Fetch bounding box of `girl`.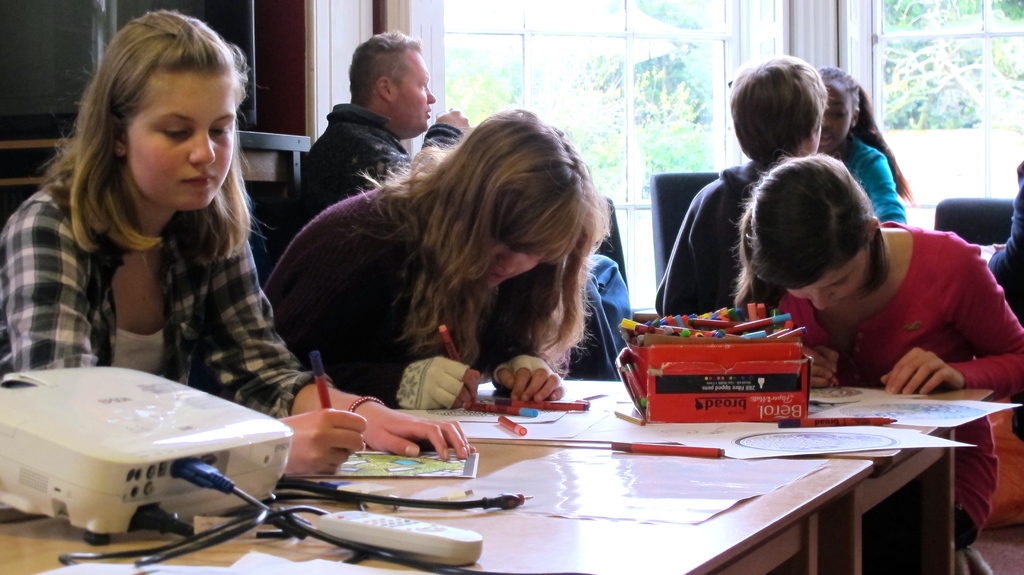
Bbox: bbox(730, 150, 1023, 574).
